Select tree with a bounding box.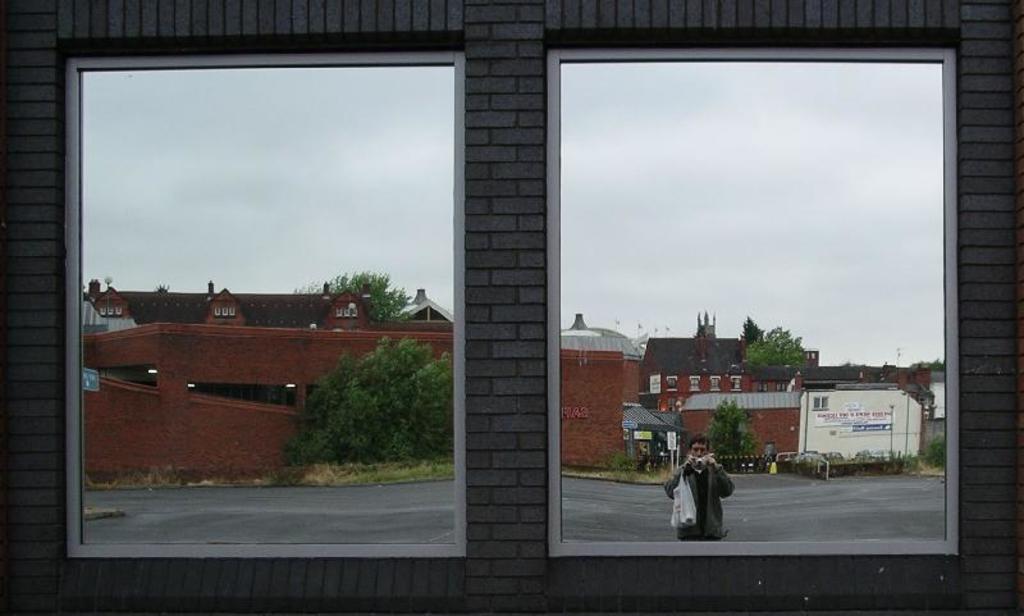
x1=589, y1=433, x2=686, y2=490.
